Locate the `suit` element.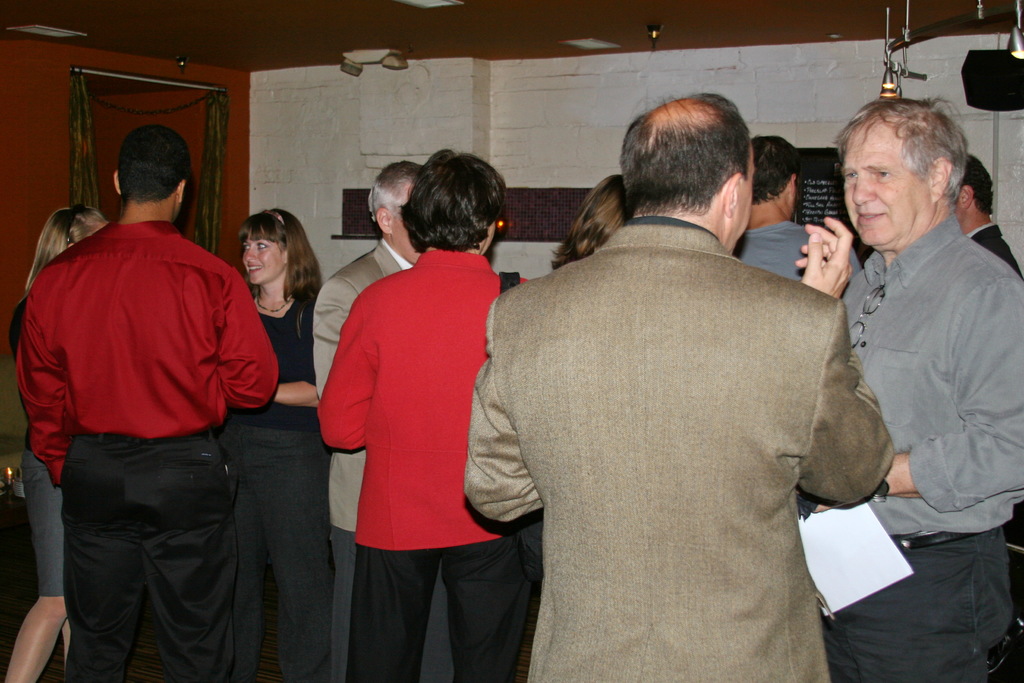
Element bbox: (x1=473, y1=119, x2=902, y2=661).
